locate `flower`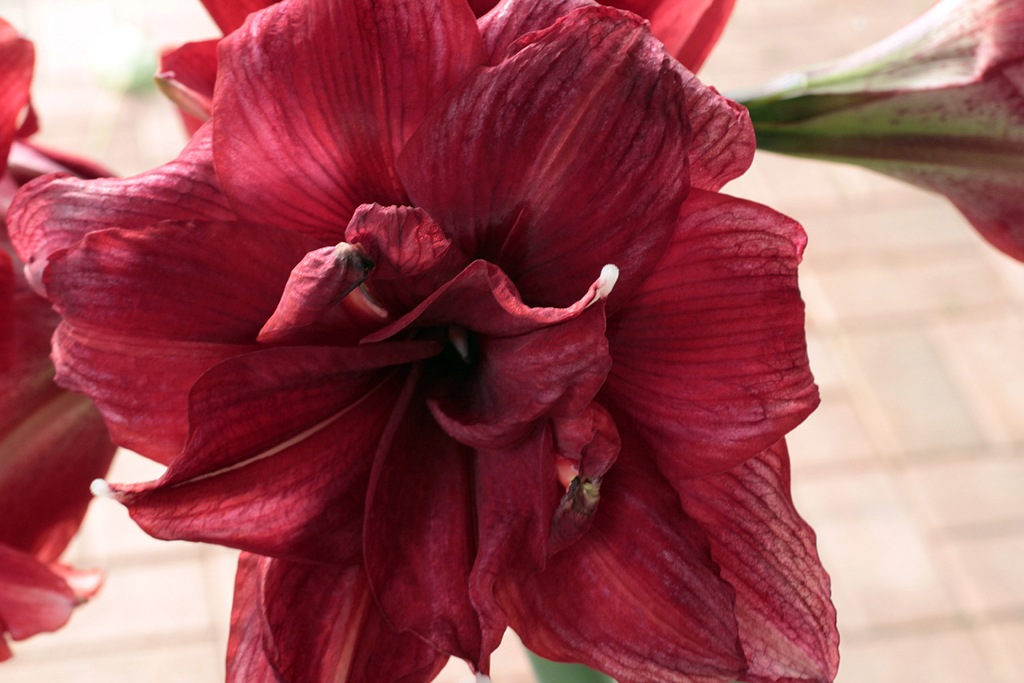
{"x1": 0, "y1": 0, "x2": 852, "y2": 678}
